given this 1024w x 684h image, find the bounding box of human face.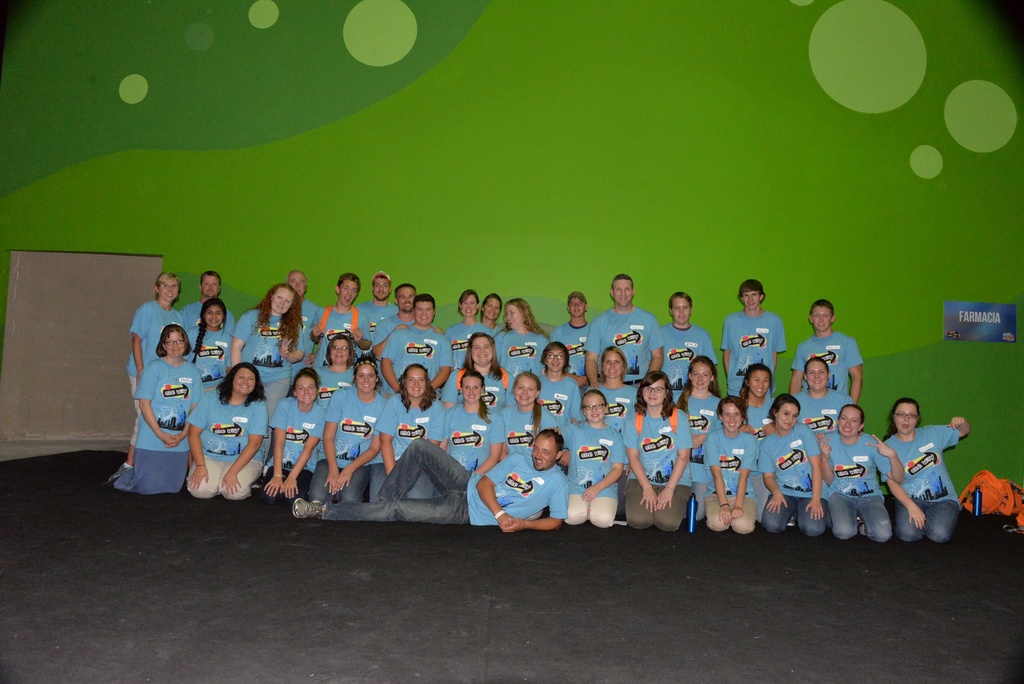
bbox=(340, 280, 360, 305).
